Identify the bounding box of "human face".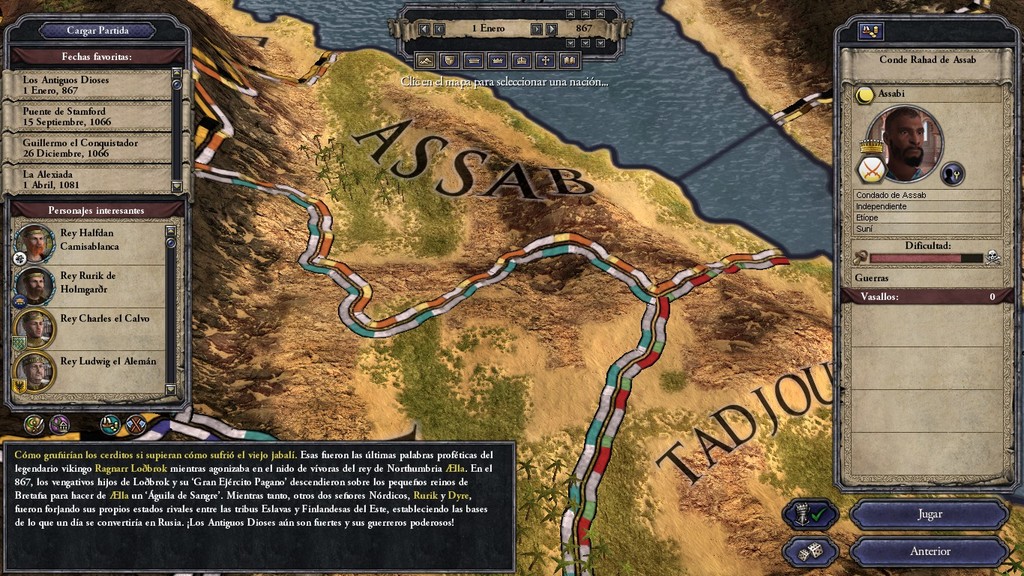
[28, 362, 43, 381].
